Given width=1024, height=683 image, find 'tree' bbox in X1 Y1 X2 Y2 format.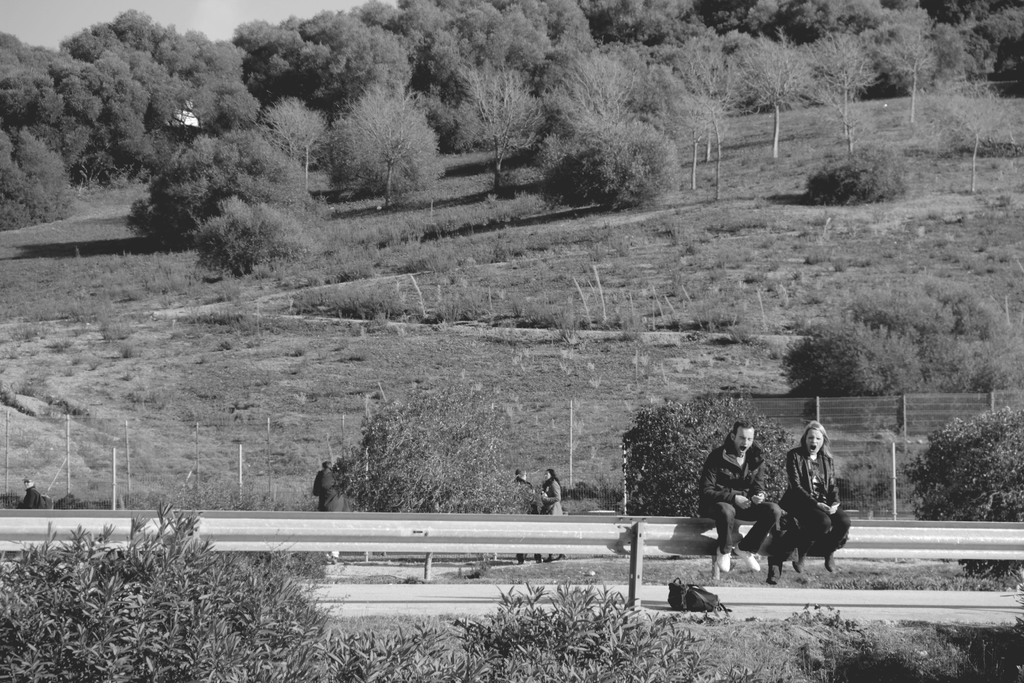
782 320 912 395.
